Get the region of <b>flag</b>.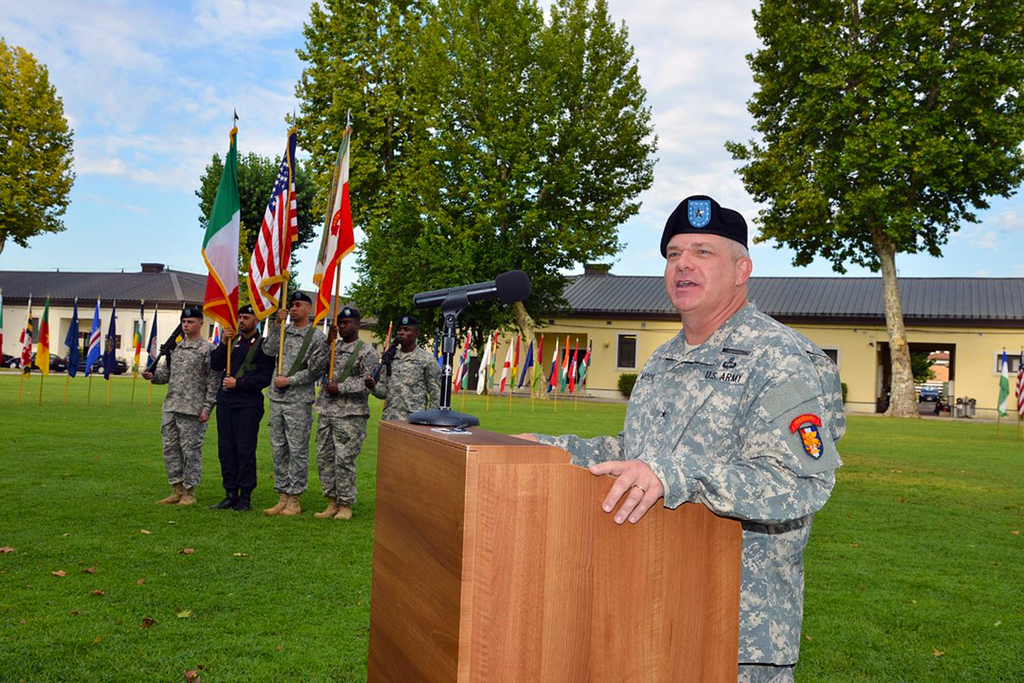
<bbox>31, 291, 53, 373</bbox>.
